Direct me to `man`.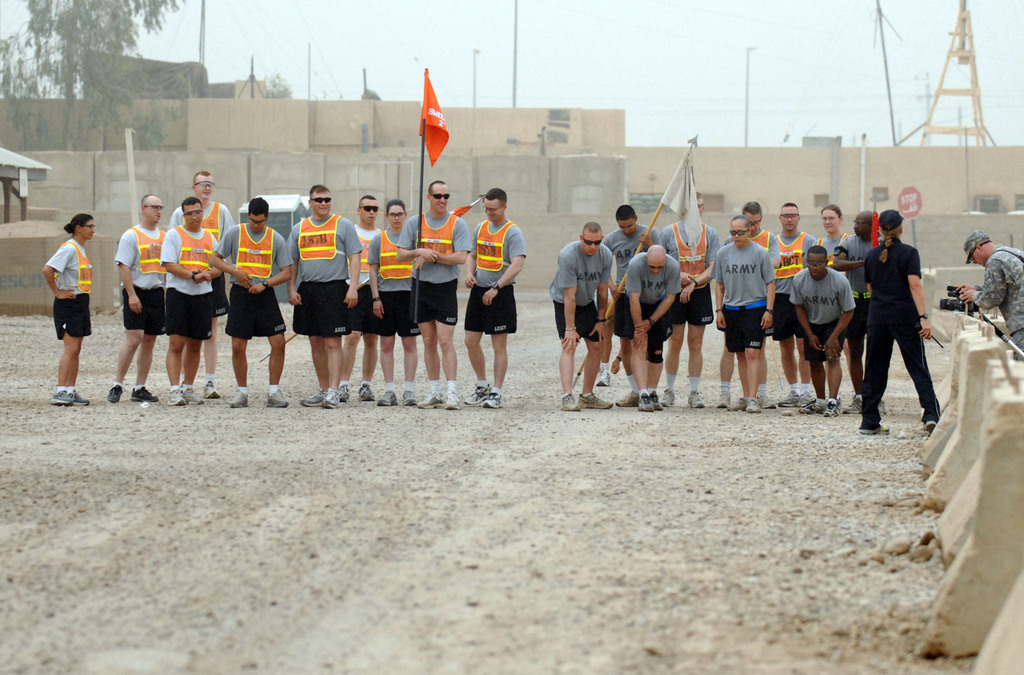
Direction: <bbox>712, 216, 776, 410</bbox>.
